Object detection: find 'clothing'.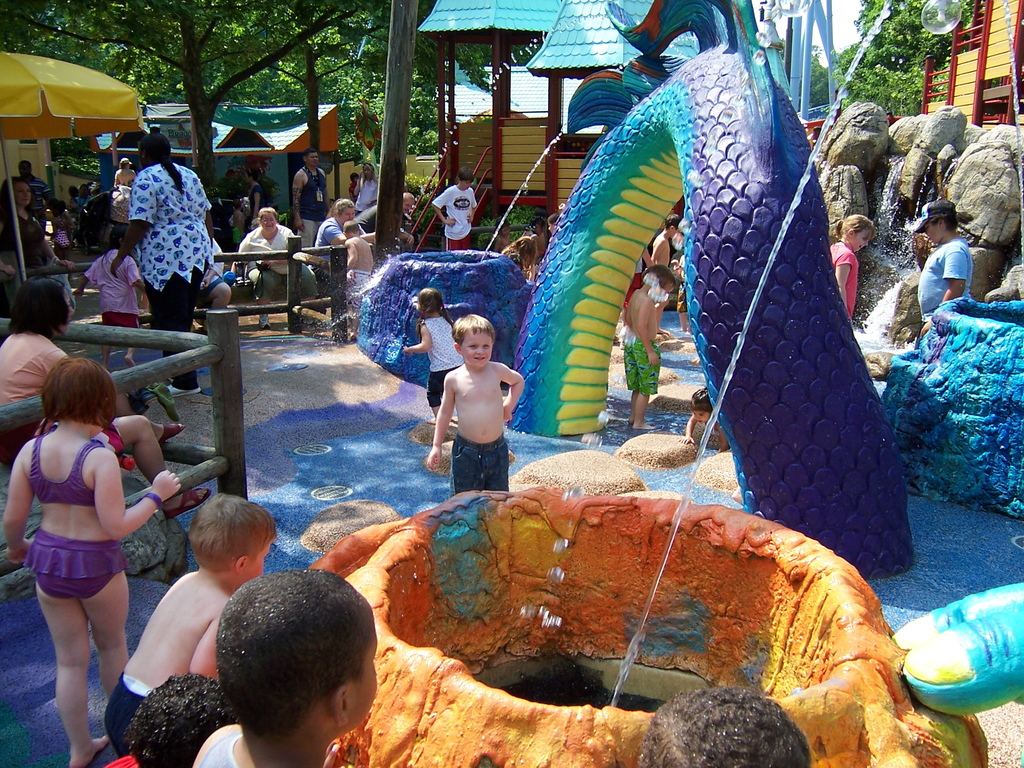
pyautogui.locateOnScreen(830, 245, 860, 315).
